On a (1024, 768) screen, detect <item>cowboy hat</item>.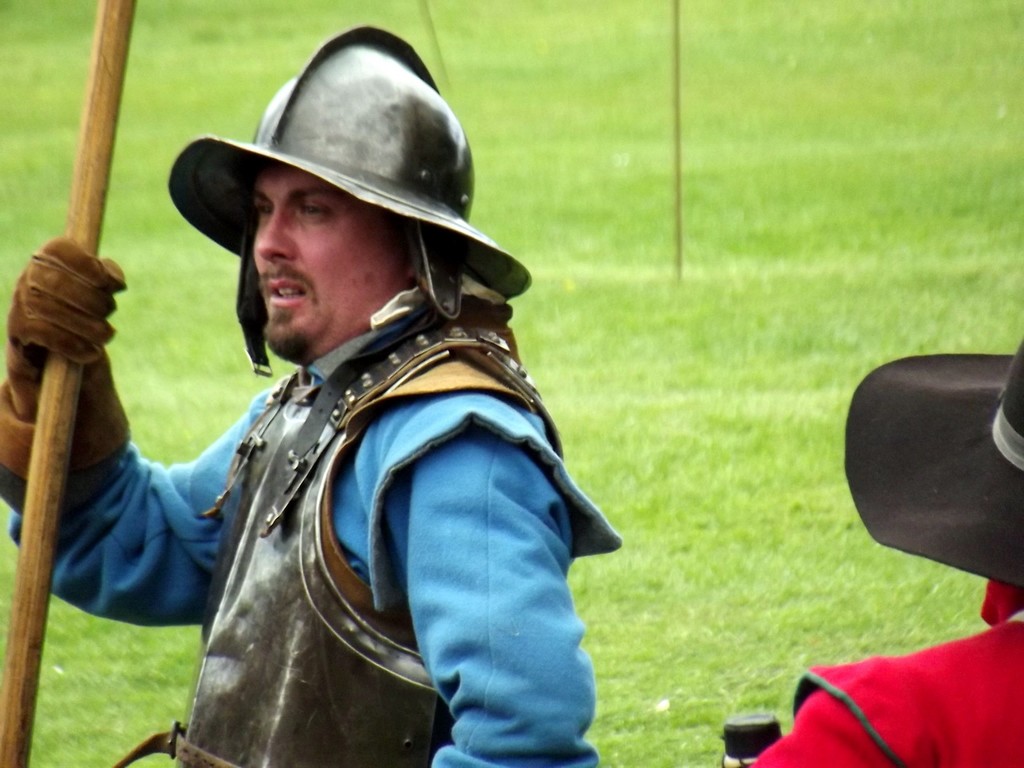
x1=165, y1=27, x2=529, y2=380.
